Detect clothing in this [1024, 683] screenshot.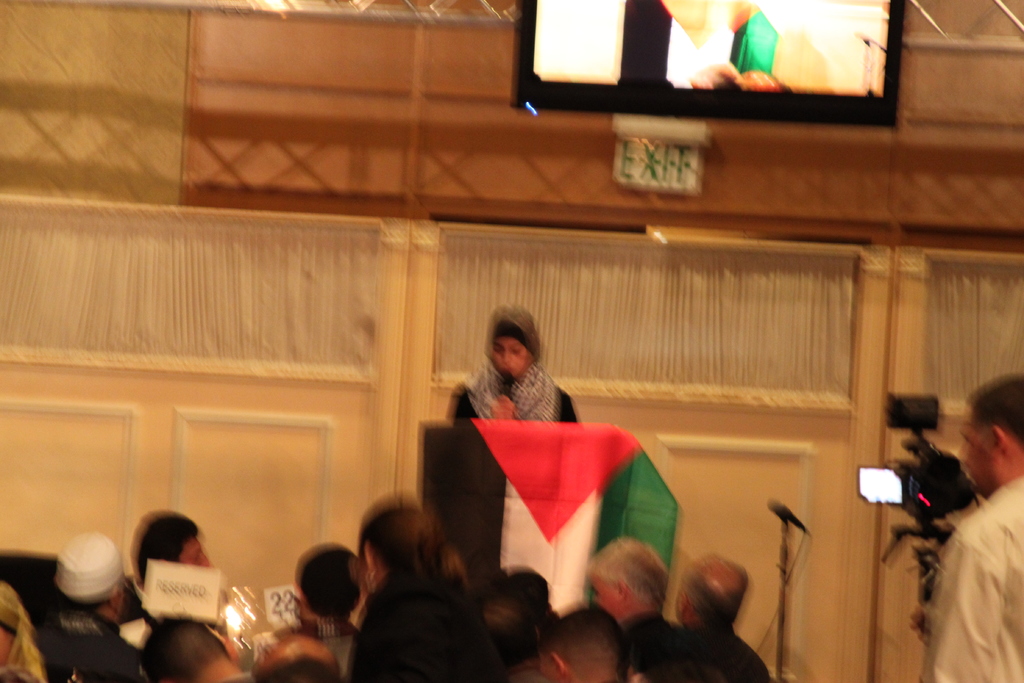
Detection: bbox=[665, 618, 776, 682].
